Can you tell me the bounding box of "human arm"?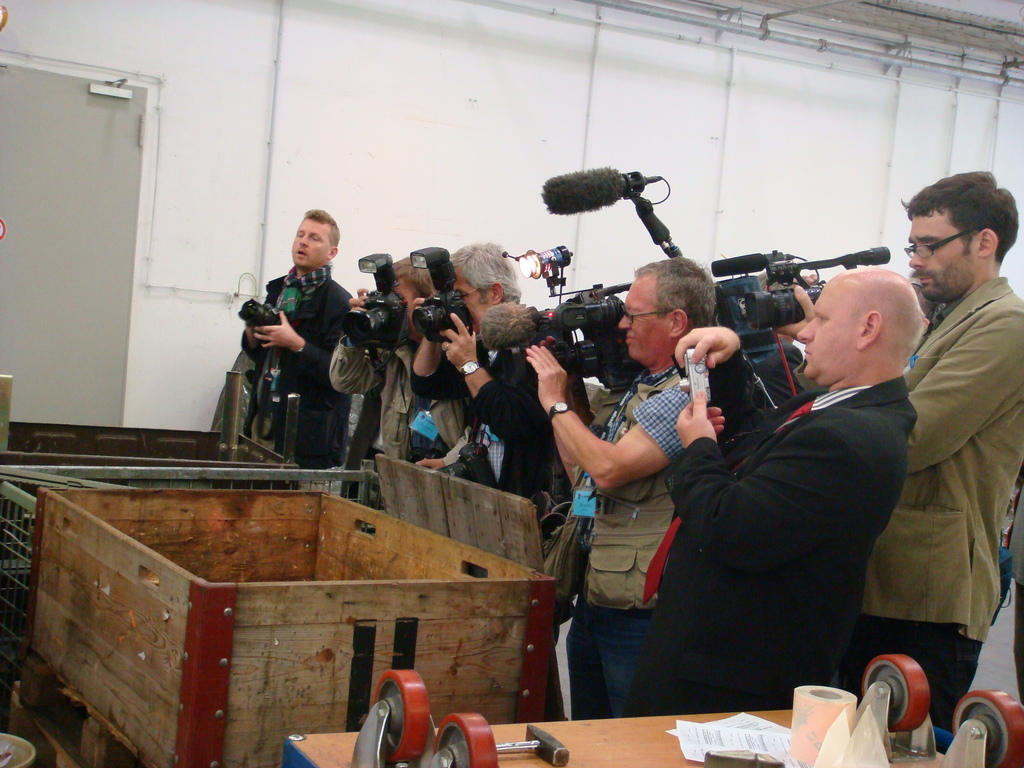
l=668, t=319, r=768, b=439.
